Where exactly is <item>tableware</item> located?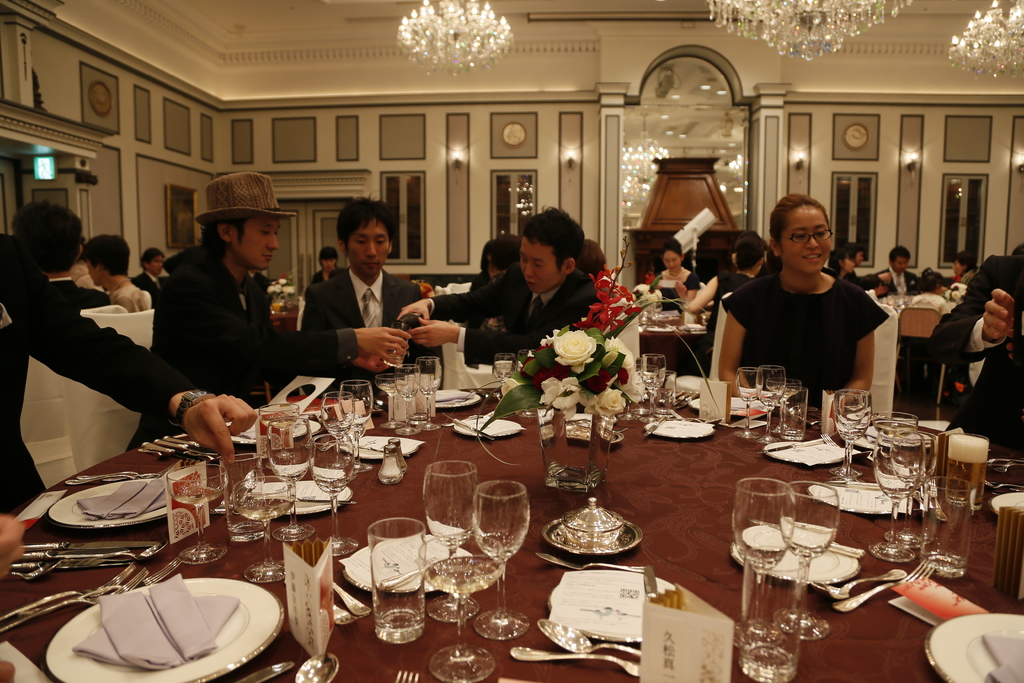
Its bounding box is {"left": 319, "top": 377, "right": 372, "bottom": 478}.
